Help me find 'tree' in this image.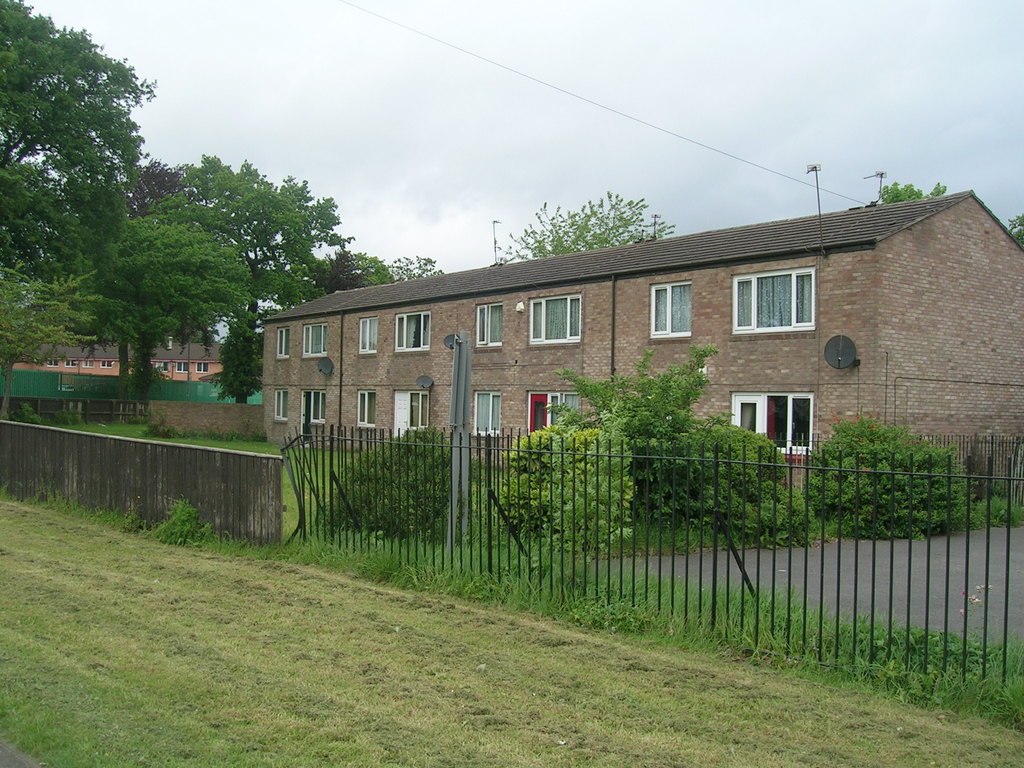
Found it: {"x1": 179, "y1": 150, "x2": 354, "y2": 402}.
